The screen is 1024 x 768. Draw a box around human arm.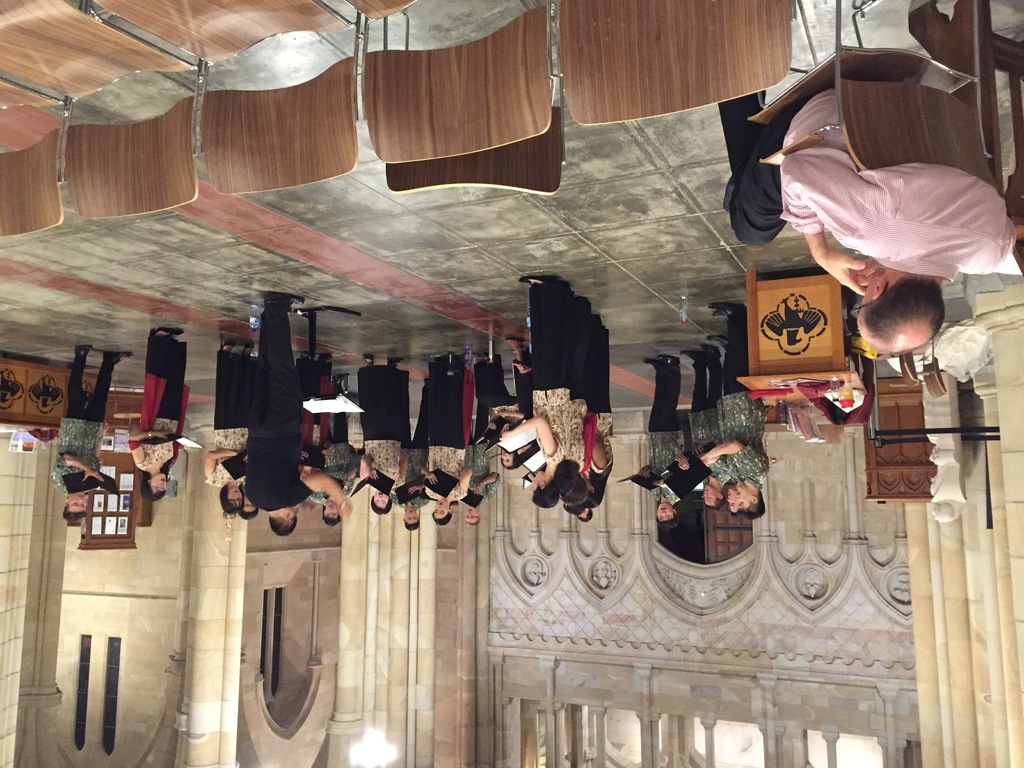
[left=673, top=452, right=687, bottom=462].
